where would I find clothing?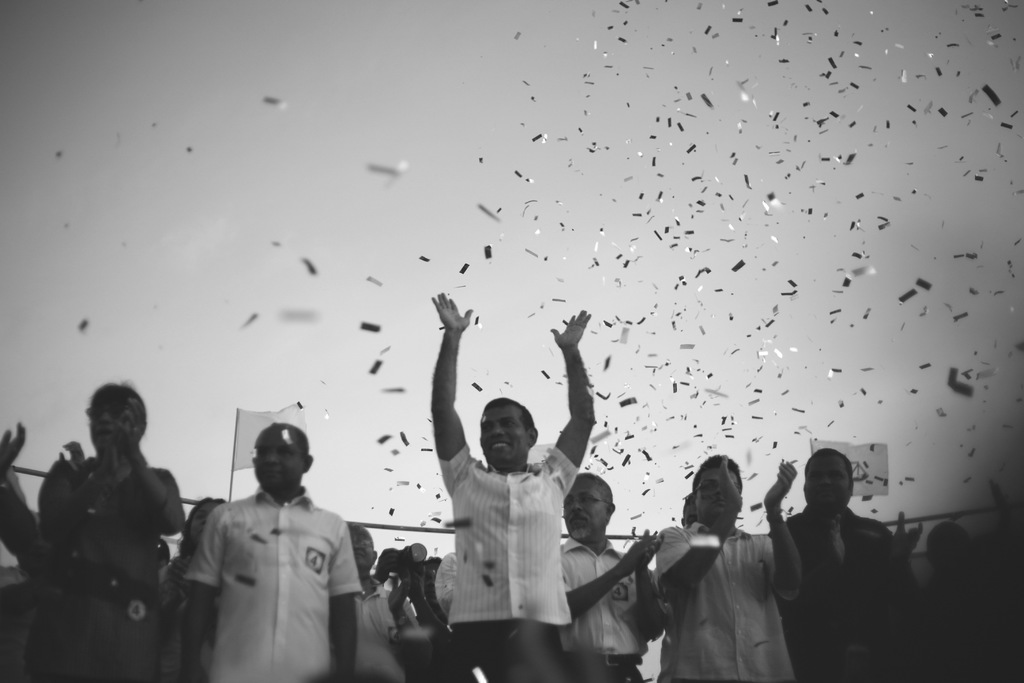
At crop(442, 443, 563, 674).
